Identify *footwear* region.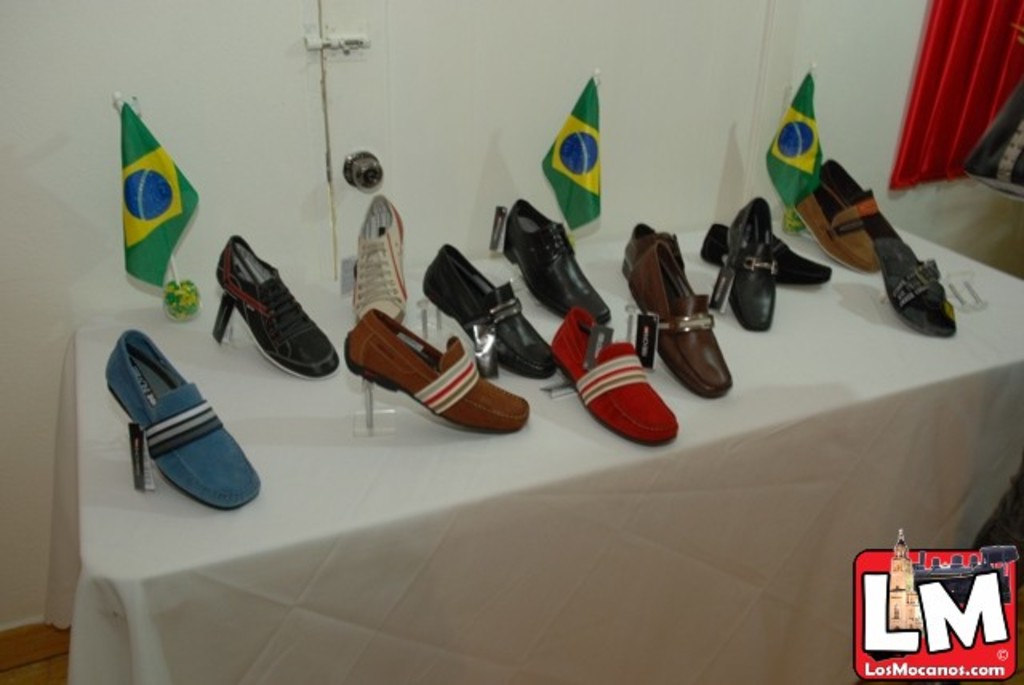
Region: 870,237,957,346.
